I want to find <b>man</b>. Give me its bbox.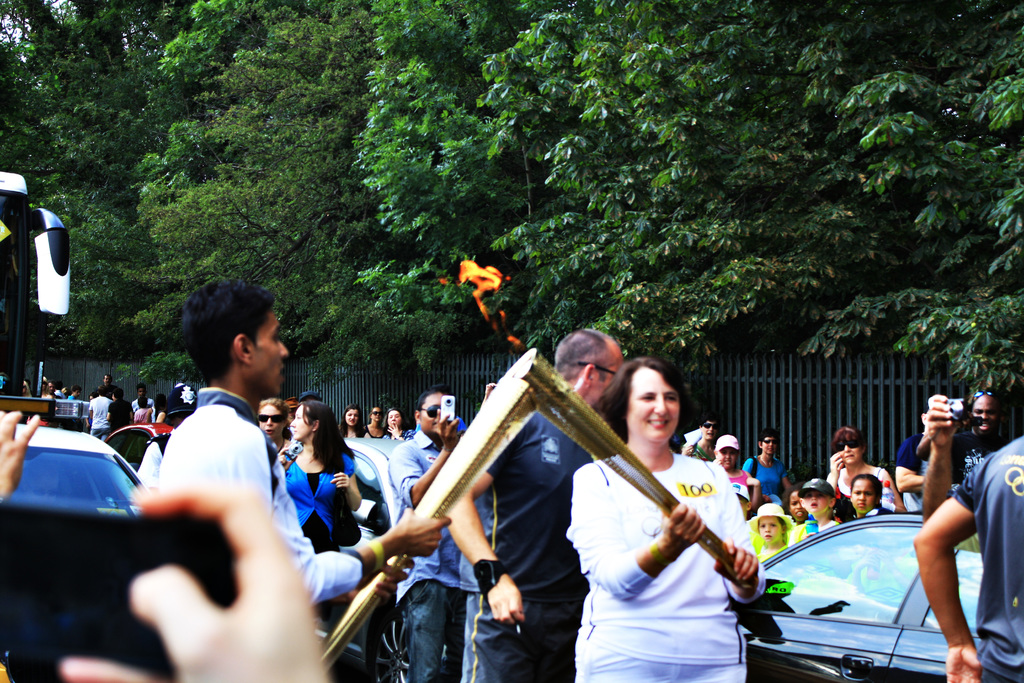
locate(913, 431, 1023, 682).
